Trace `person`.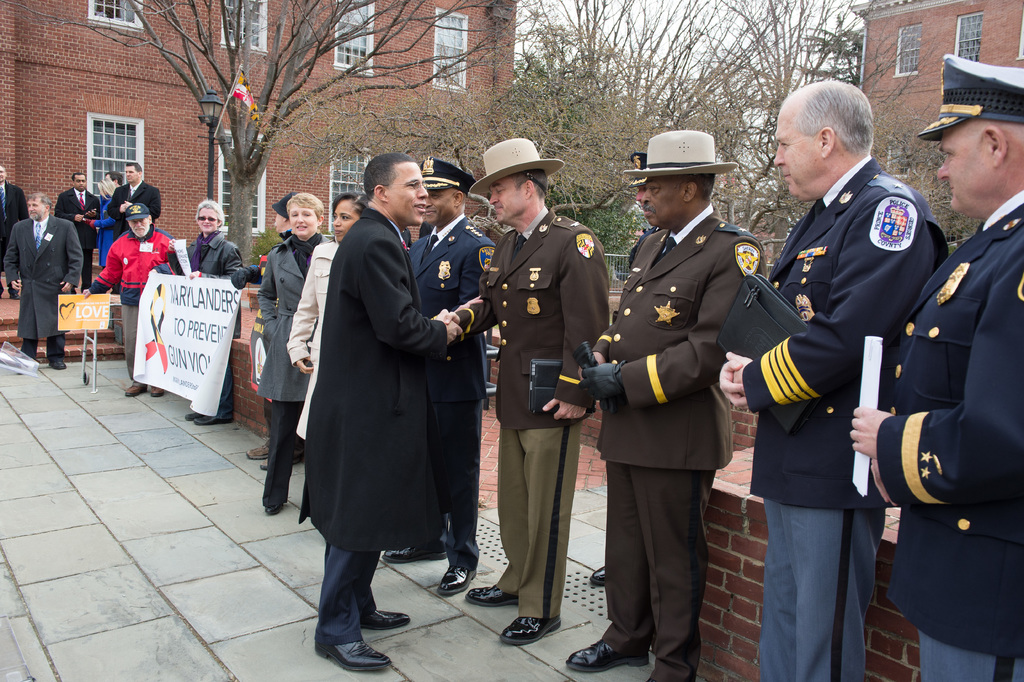
Traced to [84, 172, 124, 267].
